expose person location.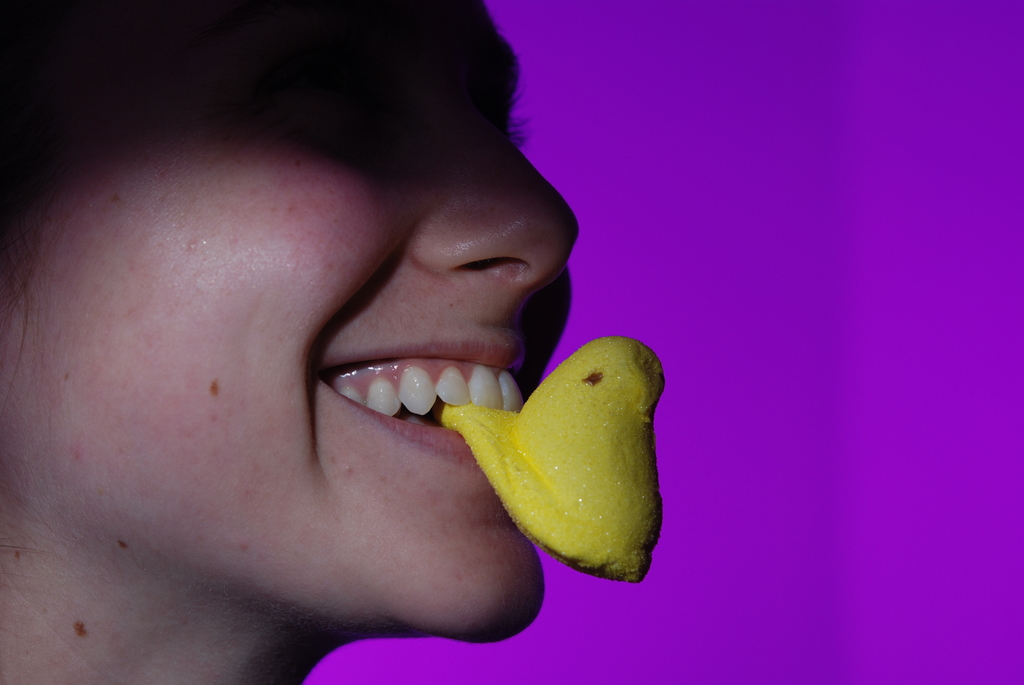
Exposed at left=0, top=0, right=577, bottom=684.
